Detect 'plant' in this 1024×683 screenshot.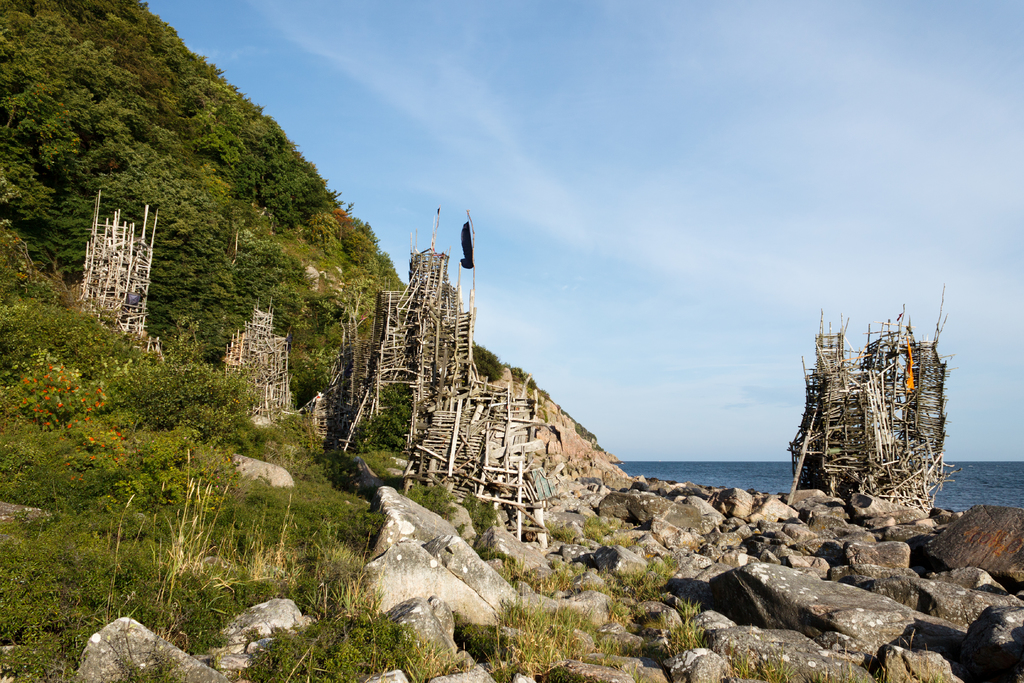
Detection: (582, 513, 609, 544).
